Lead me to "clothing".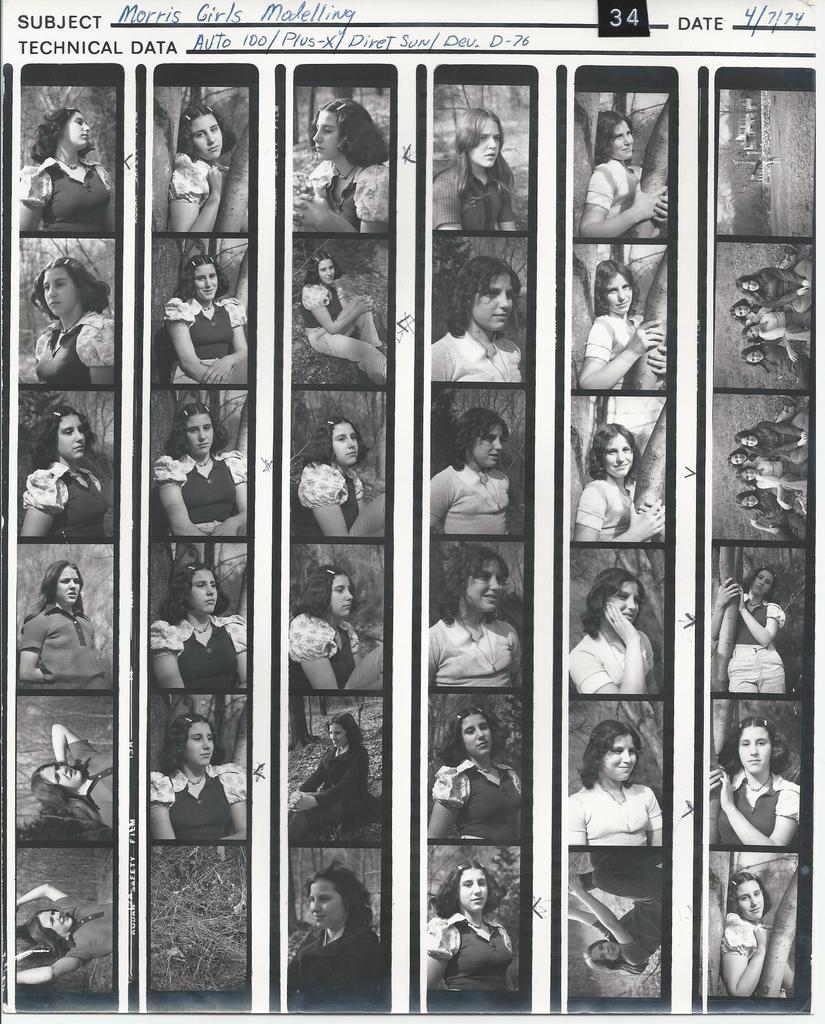
Lead to l=598, t=893, r=658, b=979.
